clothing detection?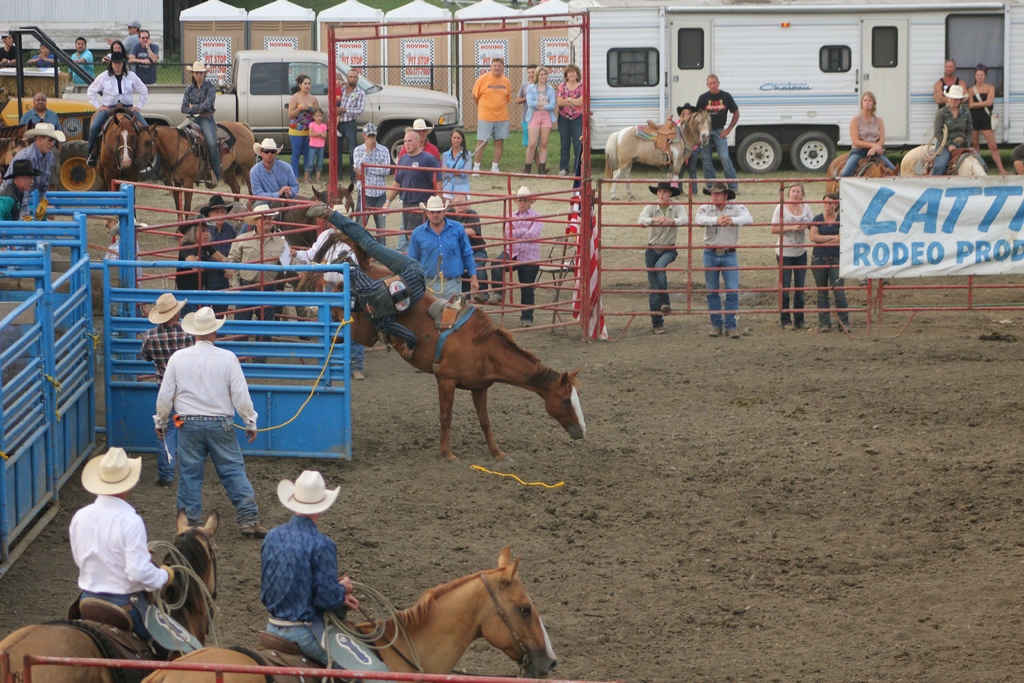
685 197 749 327
